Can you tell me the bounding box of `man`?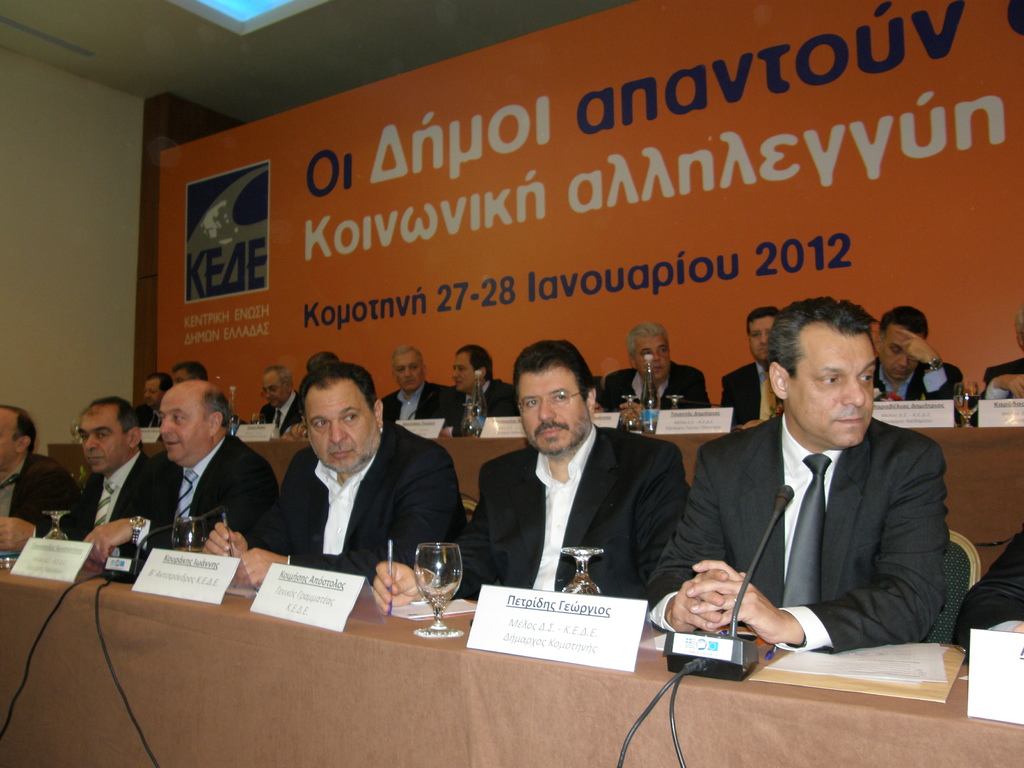
710:301:779:433.
